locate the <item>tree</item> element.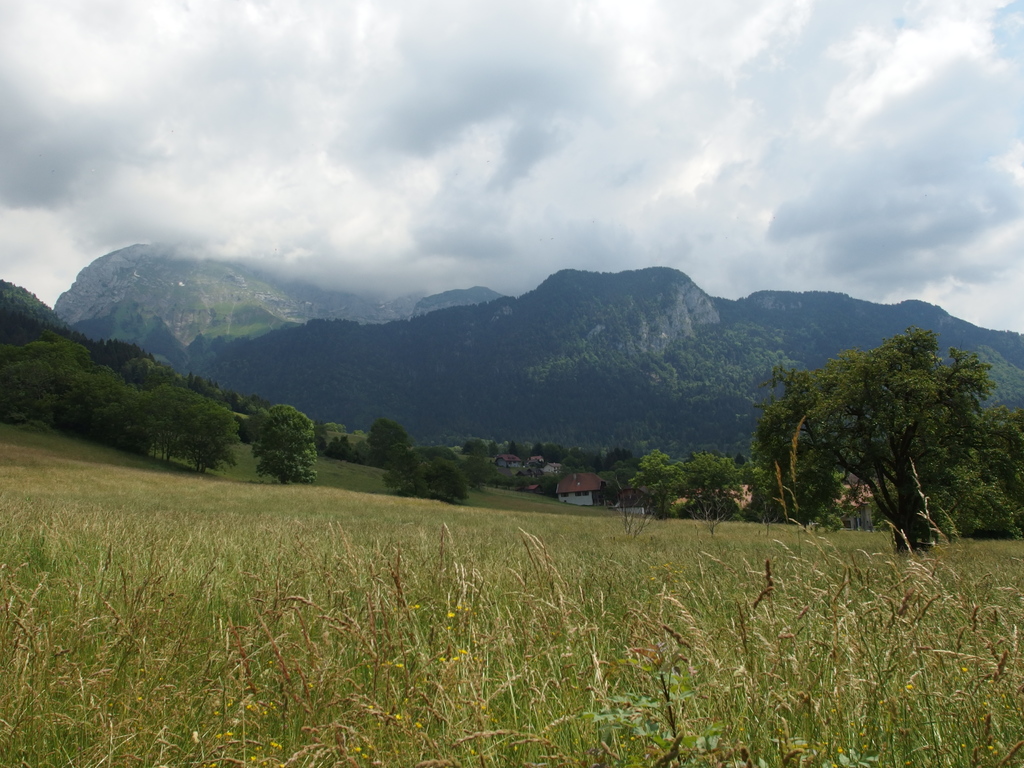
Element bbox: bbox=[381, 445, 468, 505].
